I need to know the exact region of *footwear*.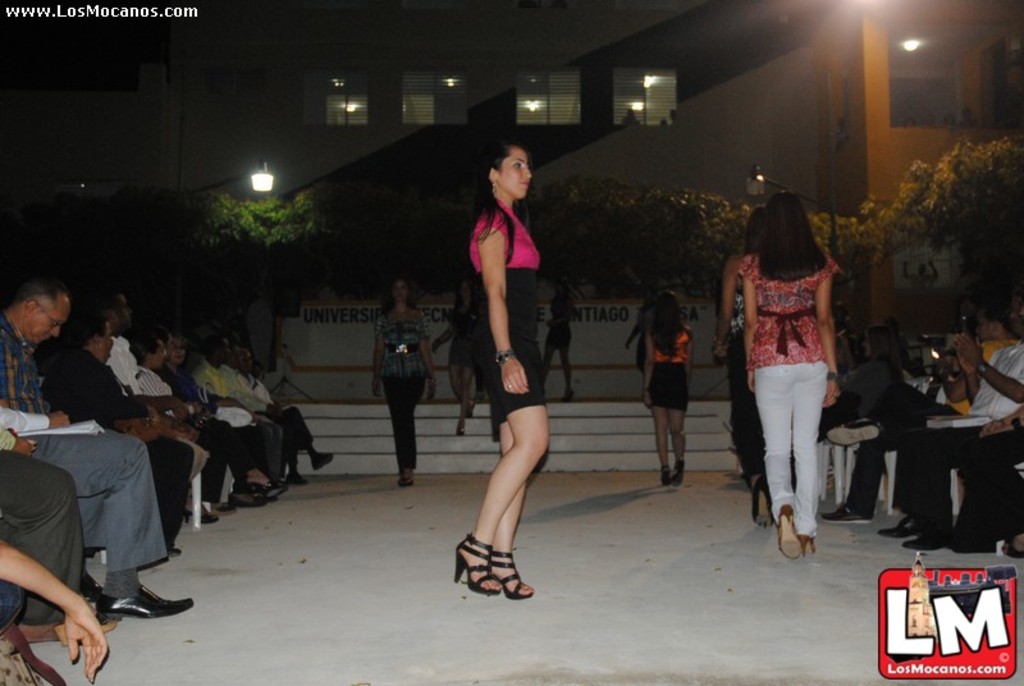
Region: <region>287, 474, 311, 484</region>.
